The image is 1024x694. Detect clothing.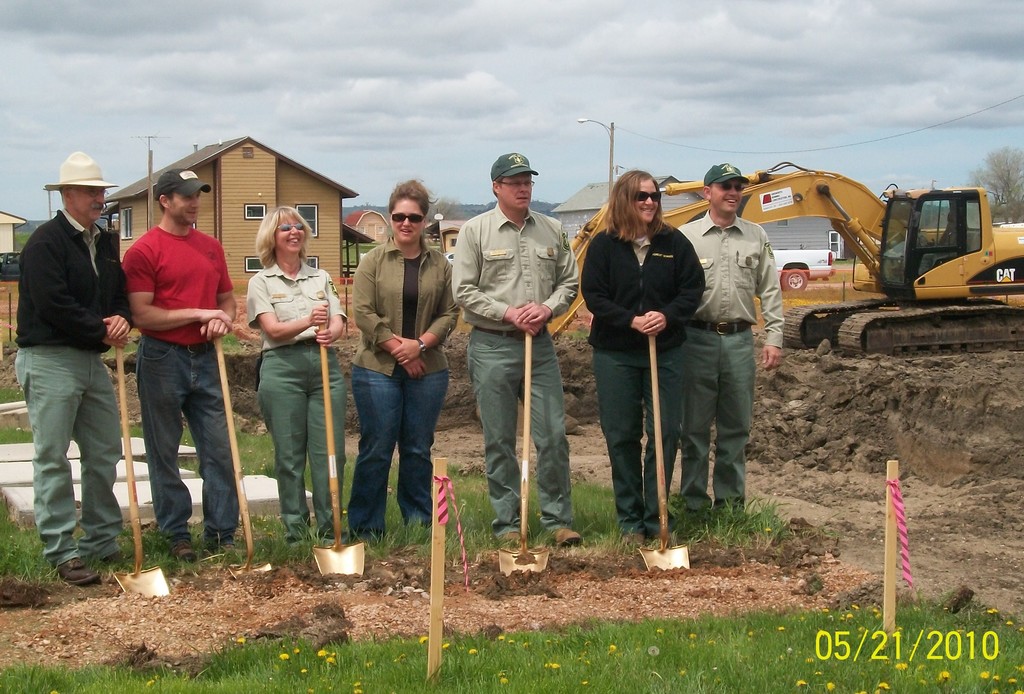
Detection: rect(122, 225, 233, 541).
